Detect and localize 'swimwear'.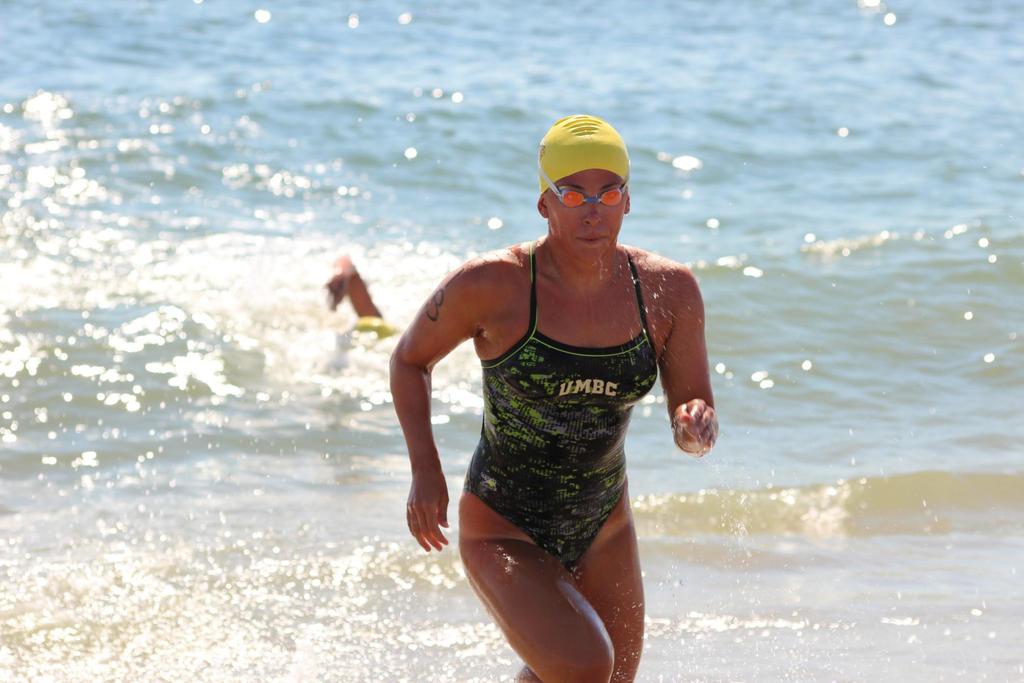
Localized at (x1=463, y1=231, x2=658, y2=575).
